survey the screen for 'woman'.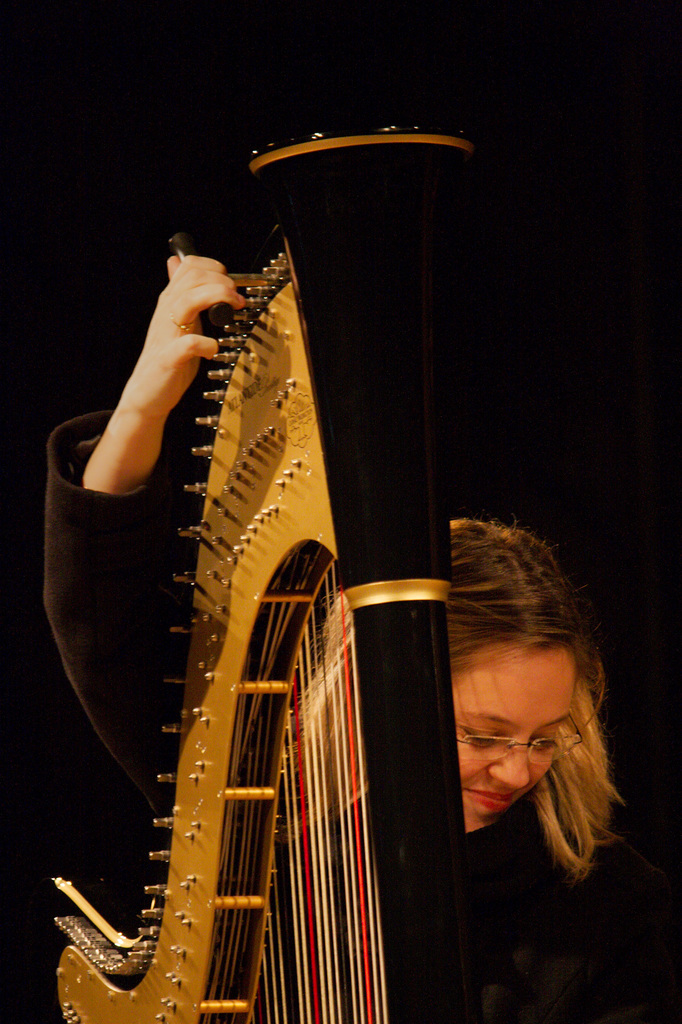
Survey found: crop(45, 252, 625, 1023).
